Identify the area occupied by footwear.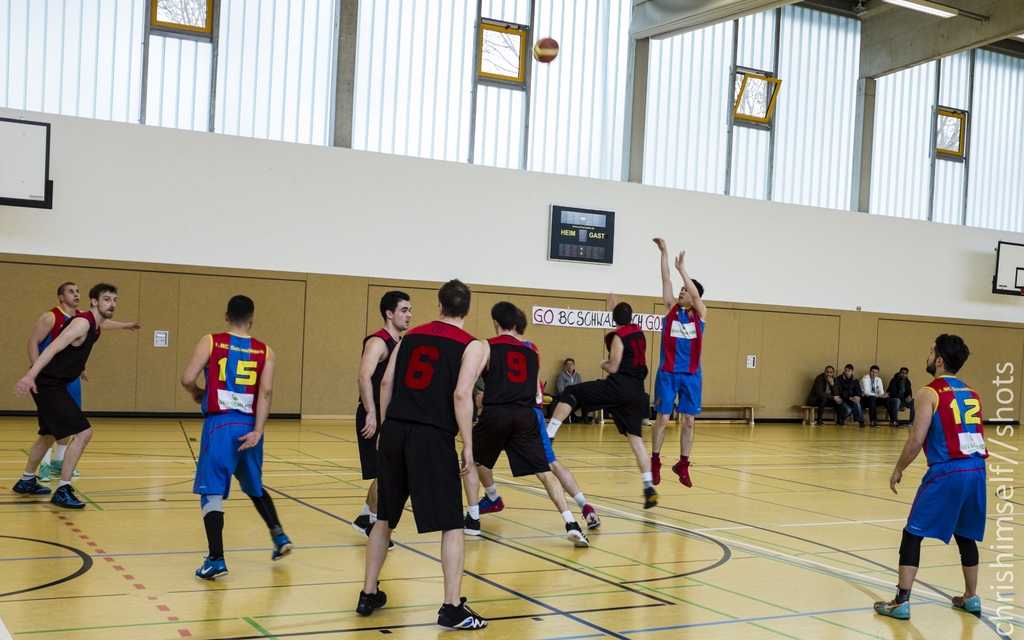
Area: <box>10,474,47,494</box>.
